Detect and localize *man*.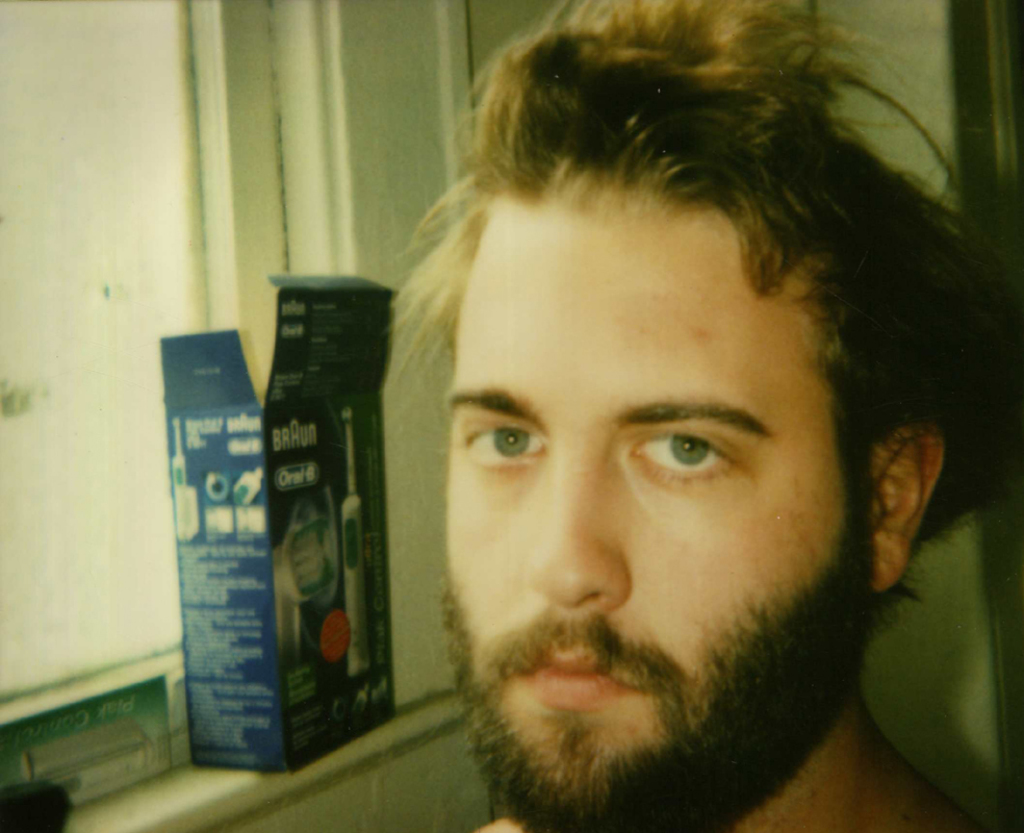
Localized at [299,65,1023,832].
